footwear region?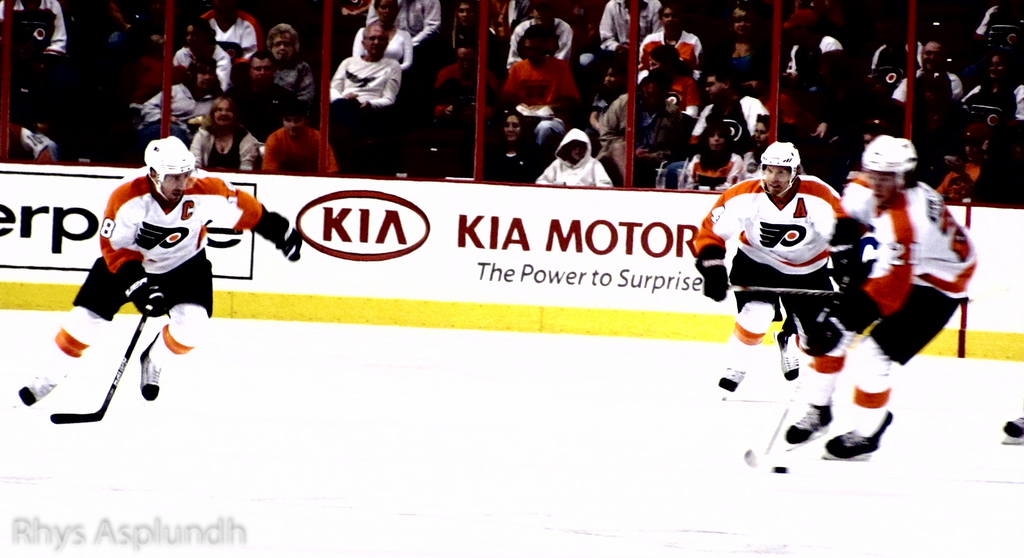
[820, 420, 895, 458]
